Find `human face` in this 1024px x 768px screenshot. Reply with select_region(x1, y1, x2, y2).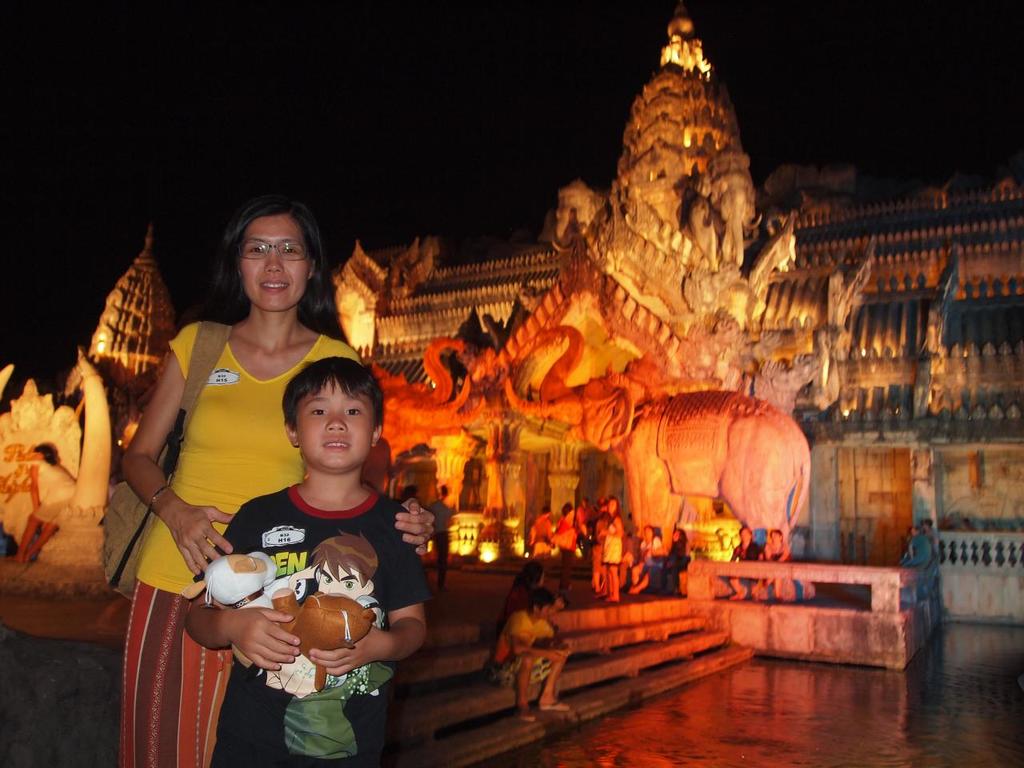
select_region(318, 563, 362, 597).
